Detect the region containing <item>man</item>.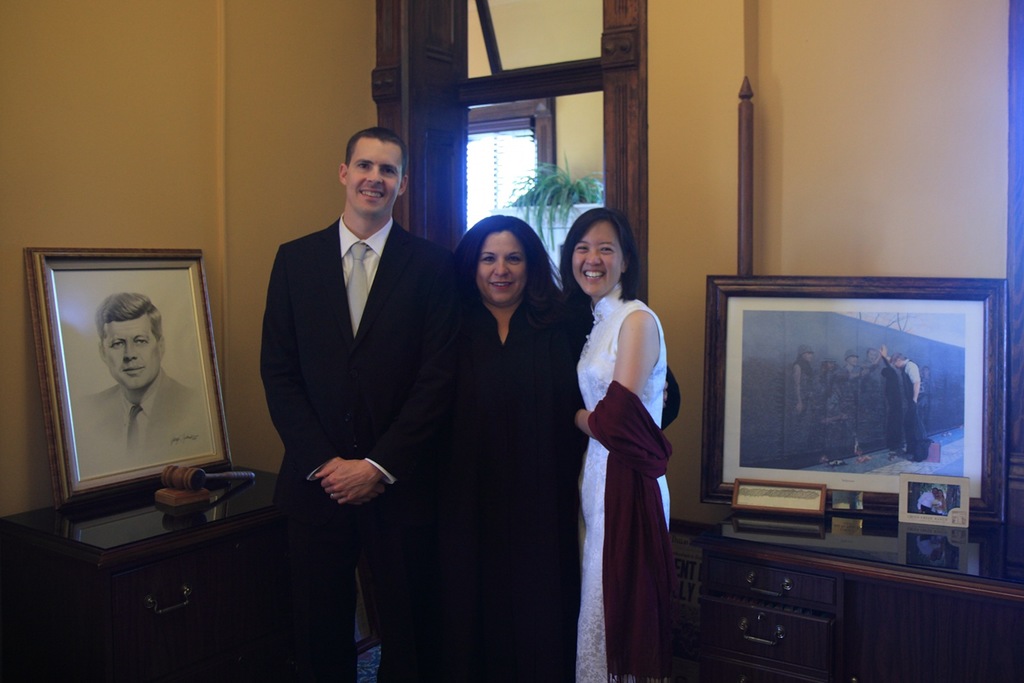
67,292,213,481.
